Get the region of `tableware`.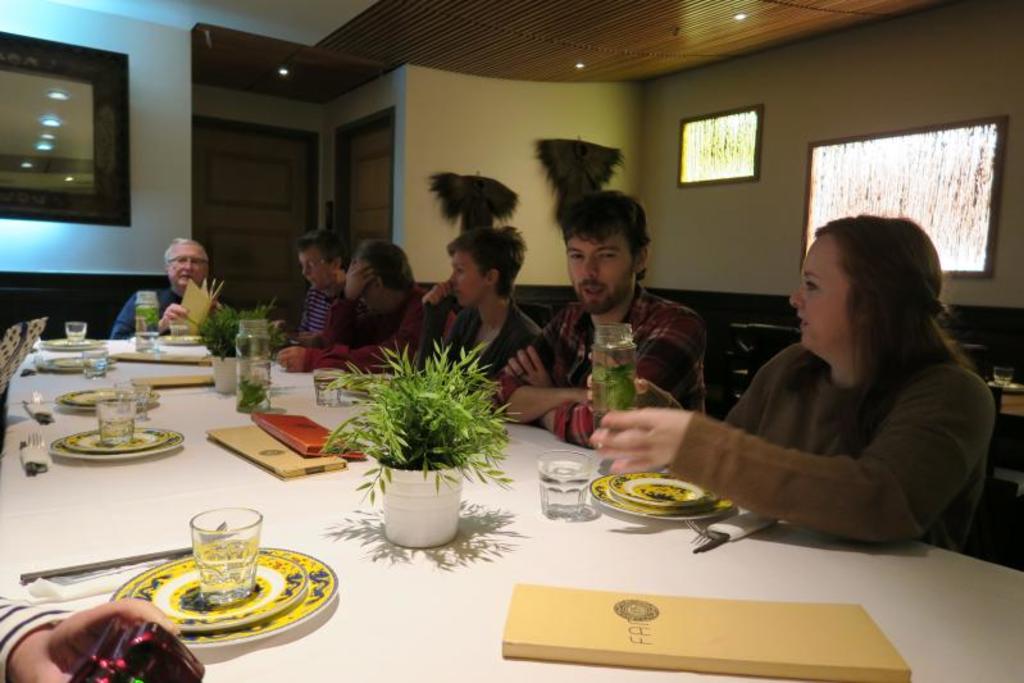
(left=55, top=358, right=109, bottom=368).
